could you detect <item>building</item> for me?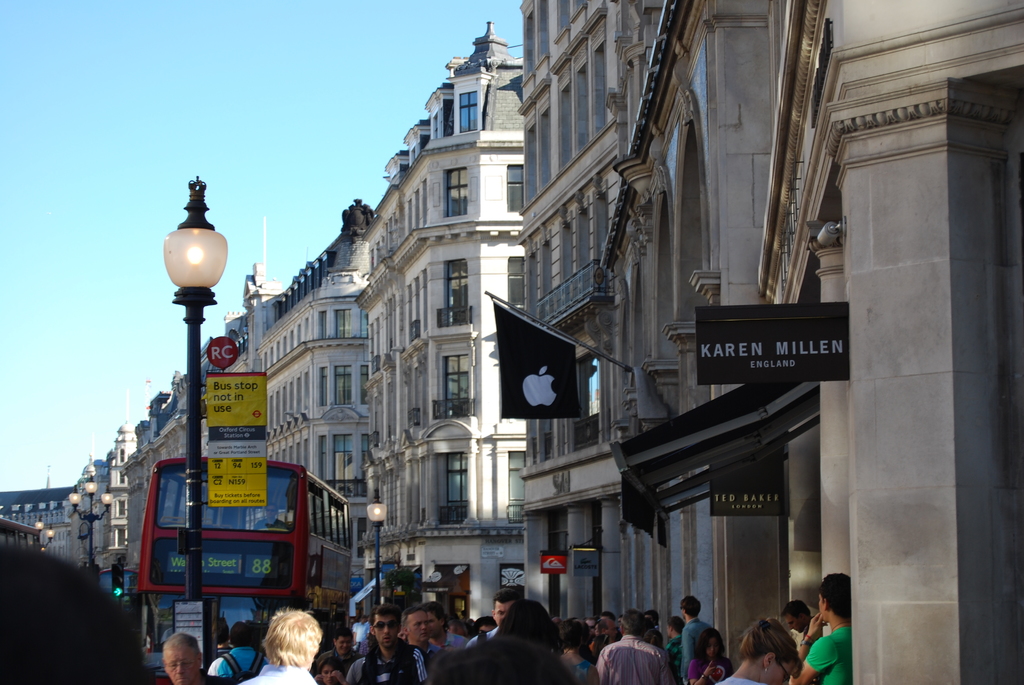
Detection result: [x1=348, y1=20, x2=527, y2=615].
